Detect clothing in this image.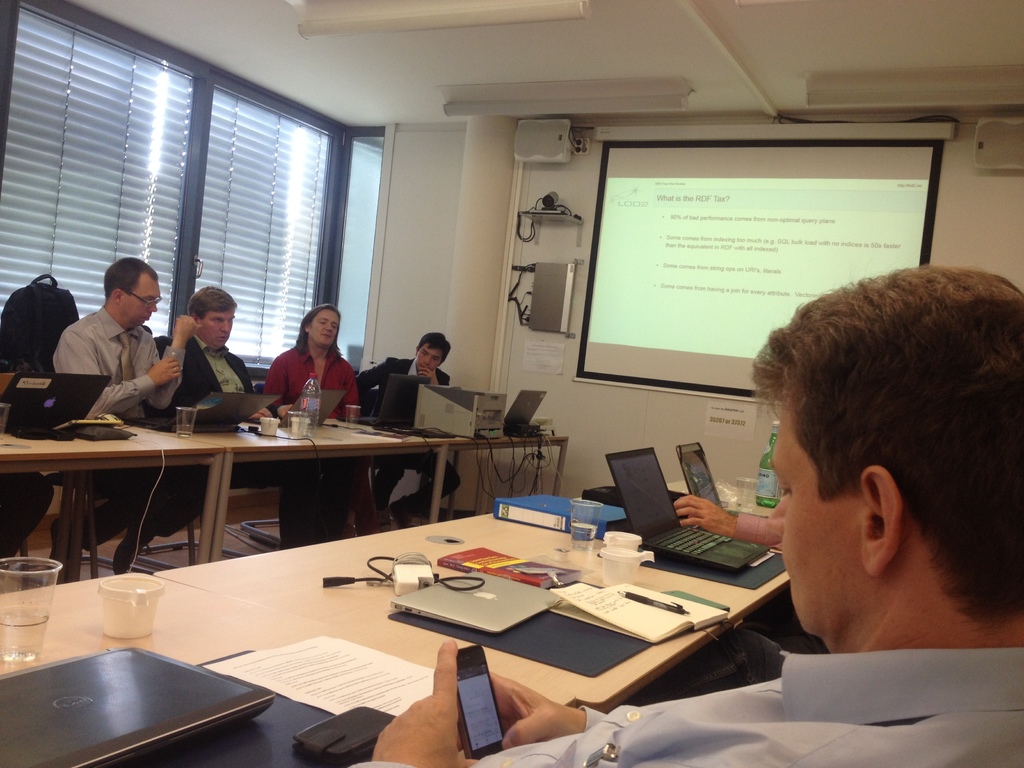
Detection: [x1=61, y1=319, x2=191, y2=413].
